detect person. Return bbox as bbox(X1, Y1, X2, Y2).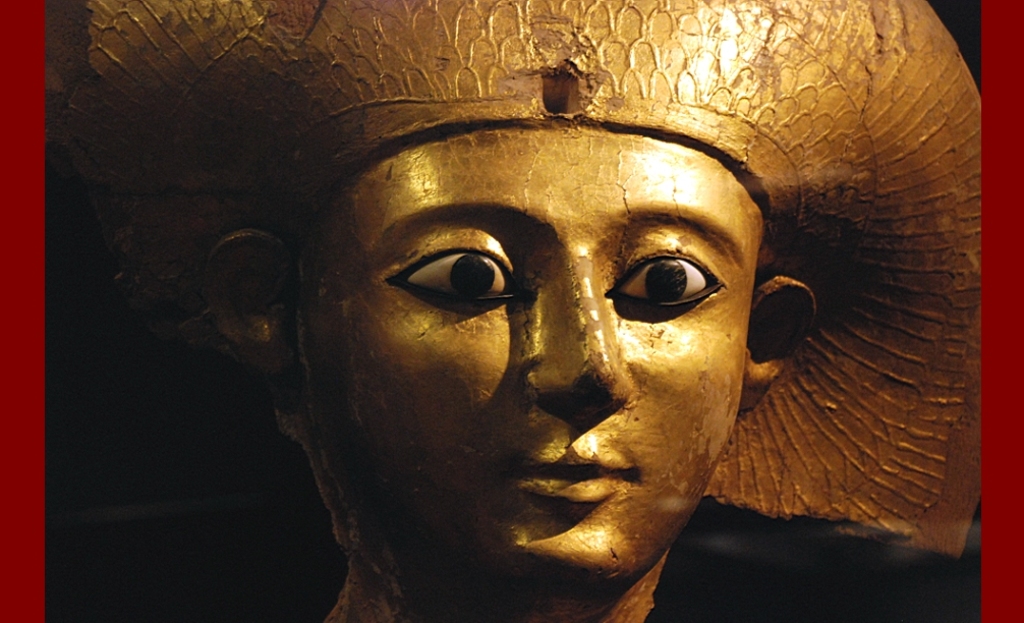
bbox(42, 0, 987, 622).
